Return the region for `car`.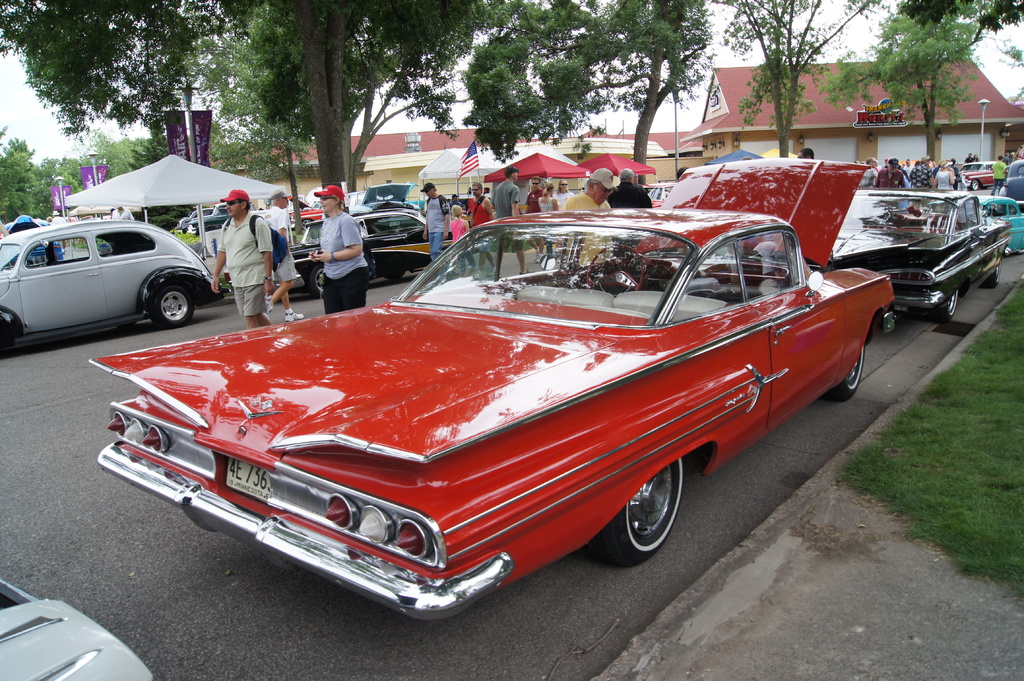
rect(0, 221, 220, 351).
